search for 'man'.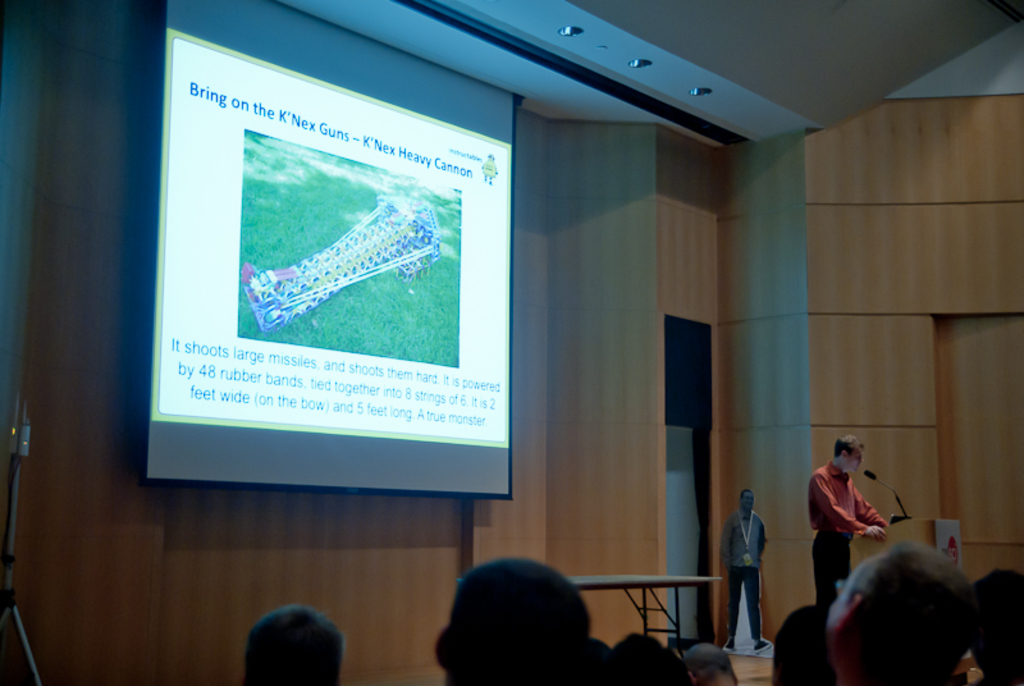
Found at region(773, 600, 840, 685).
